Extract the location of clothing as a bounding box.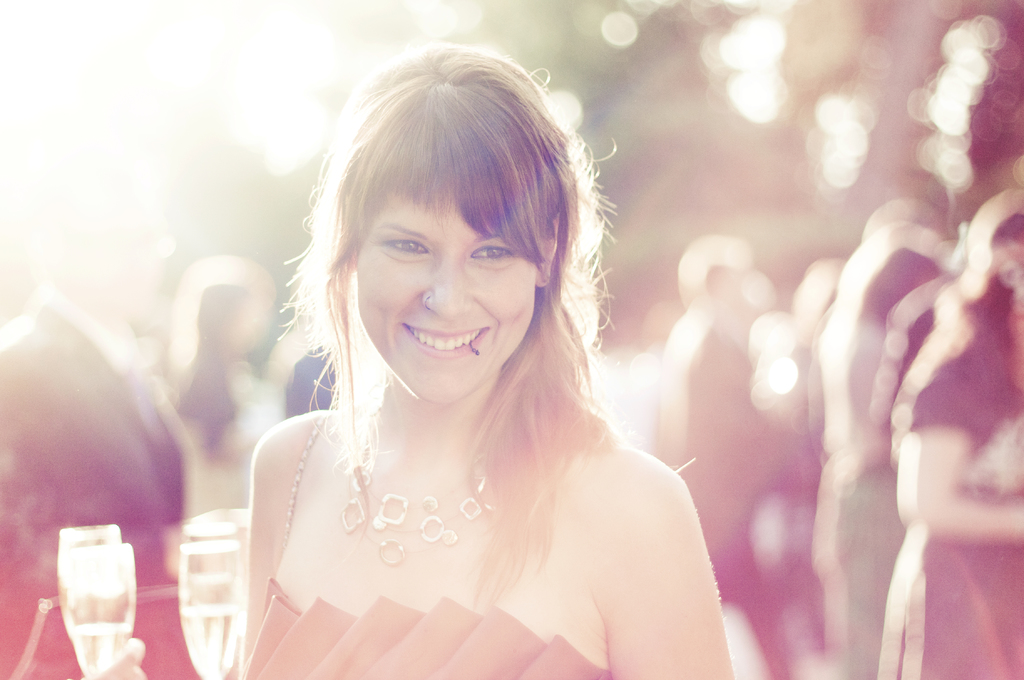
box(243, 411, 615, 679).
